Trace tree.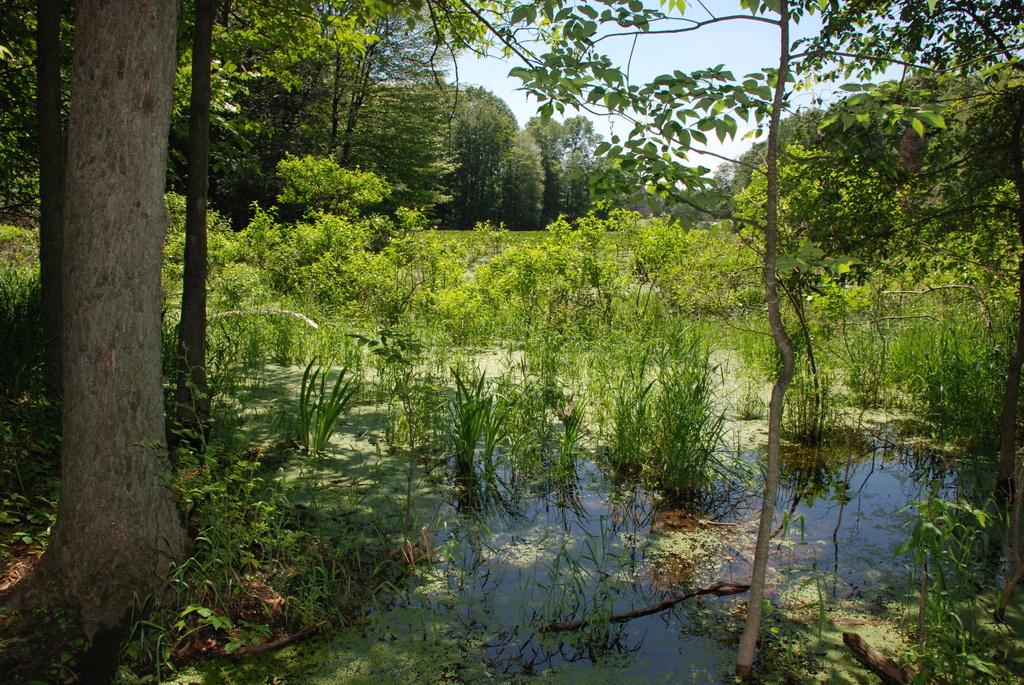
Traced to (405, 86, 531, 237).
